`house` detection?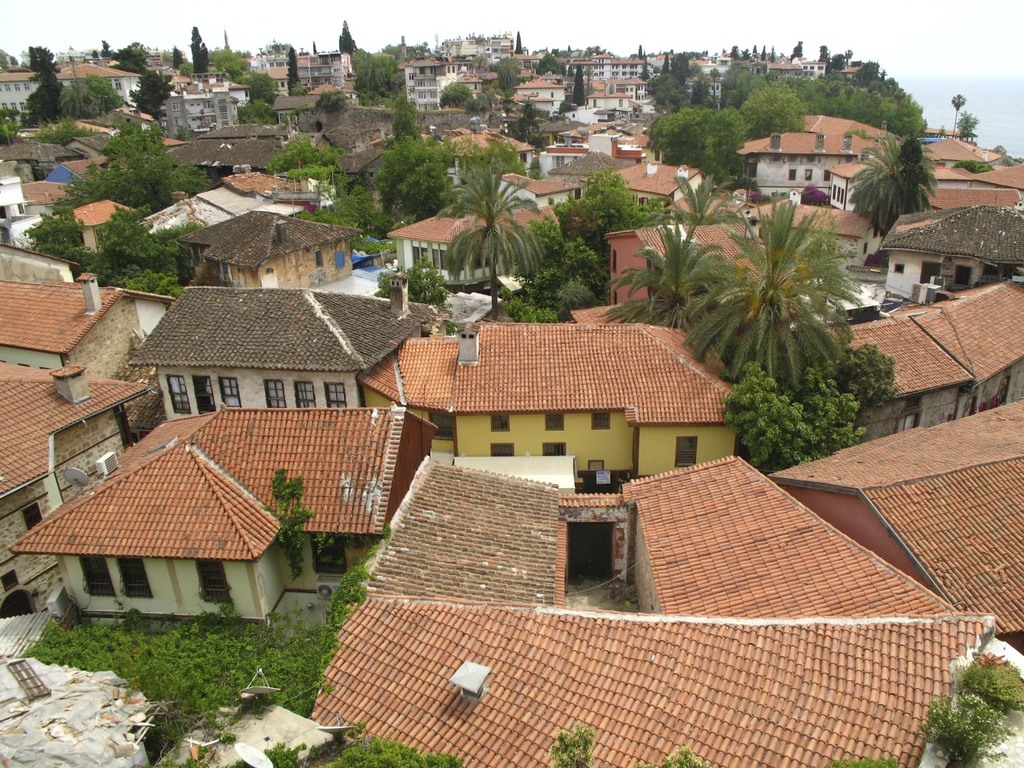
(x1=302, y1=457, x2=987, y2=767)
